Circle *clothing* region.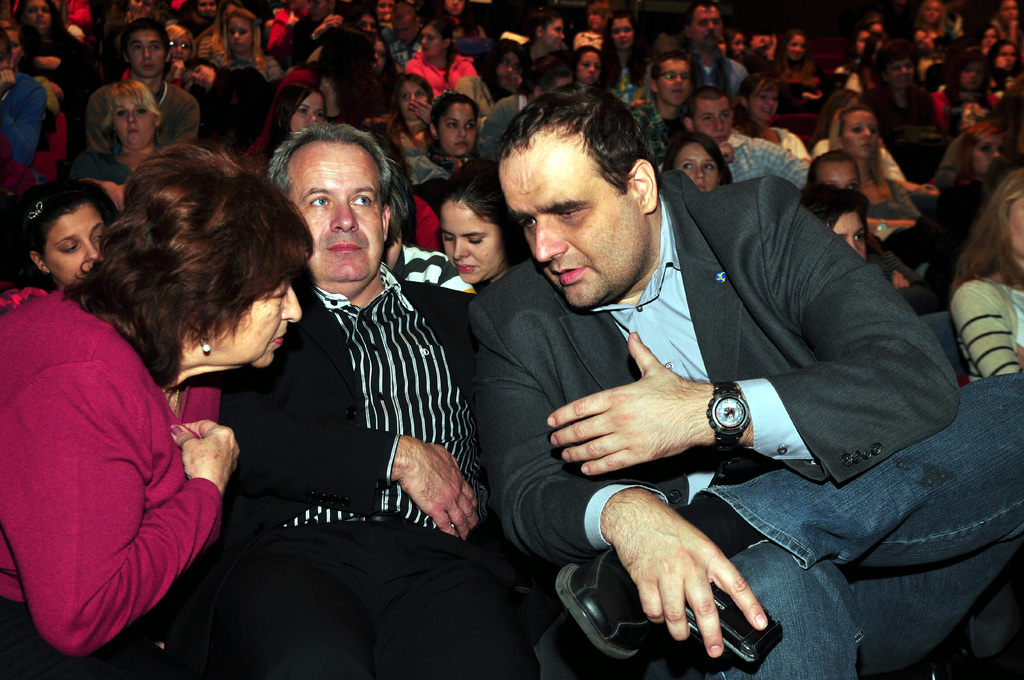
Region: <bbox>227, 268, 492, 679</bbox>.
